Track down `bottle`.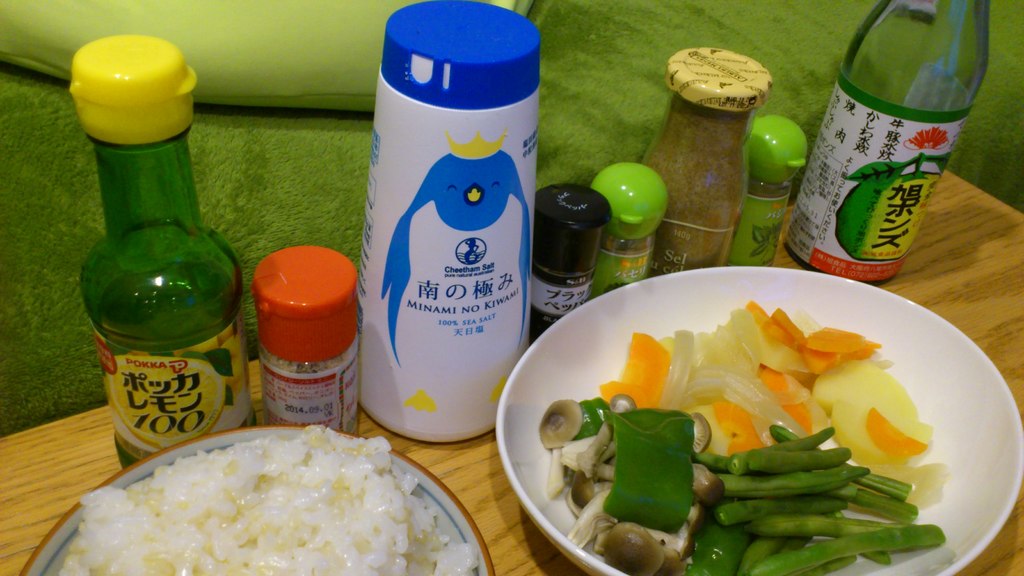
Tracked to left=522, top=184, right=604, bottom=349.
